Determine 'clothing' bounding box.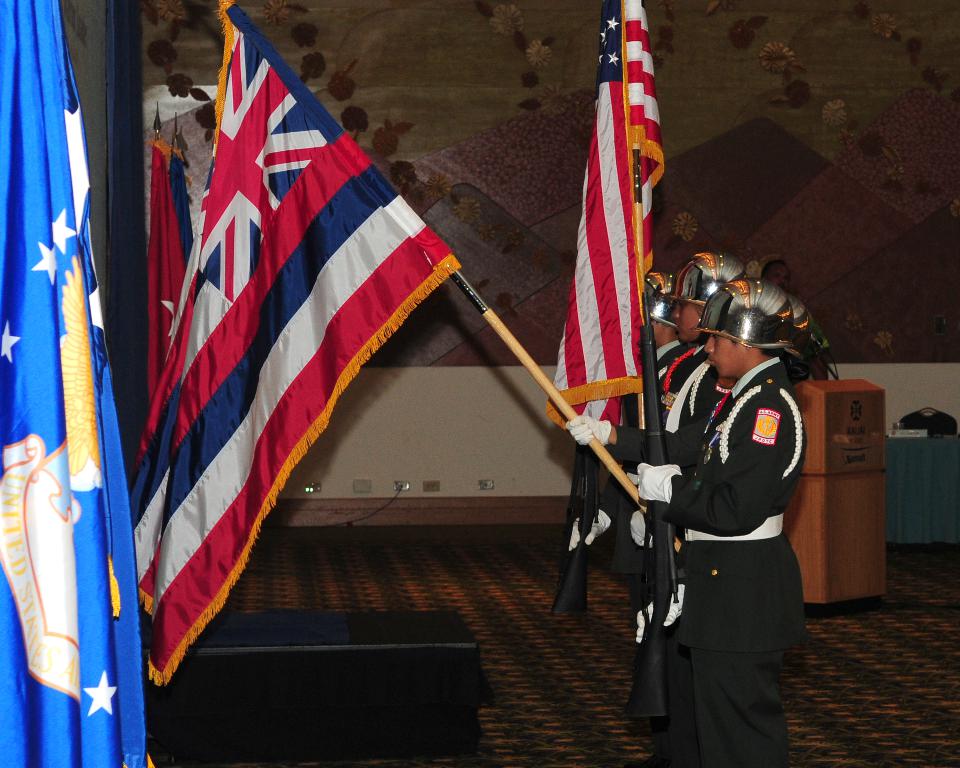
Determined: crop(632, 356, 804, 767).
